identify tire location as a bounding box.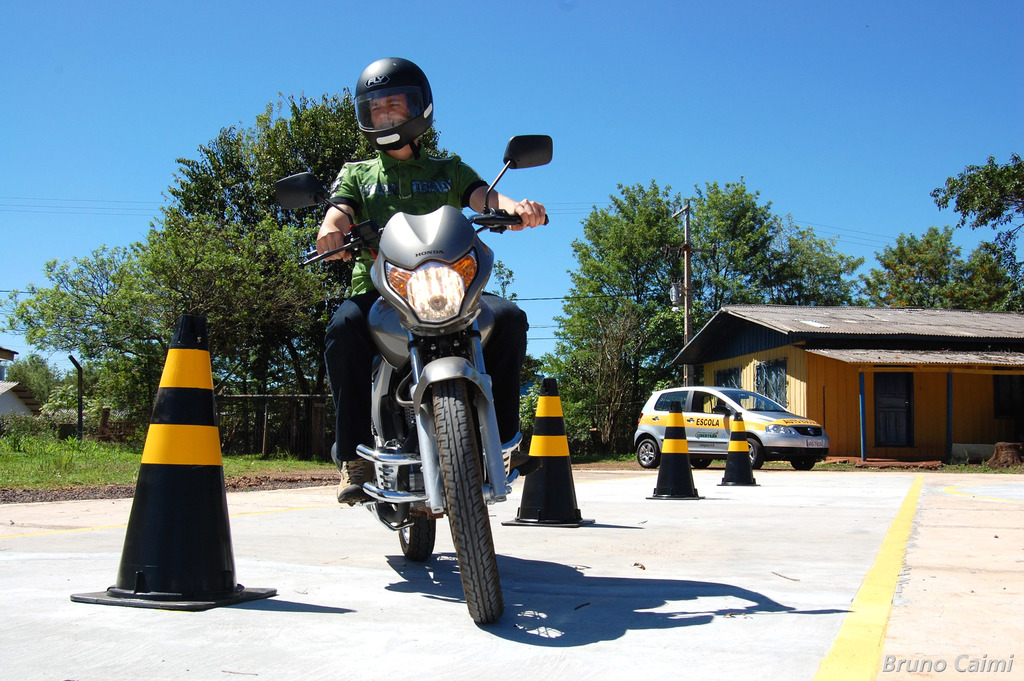
box(422, 373, 508, 634).
